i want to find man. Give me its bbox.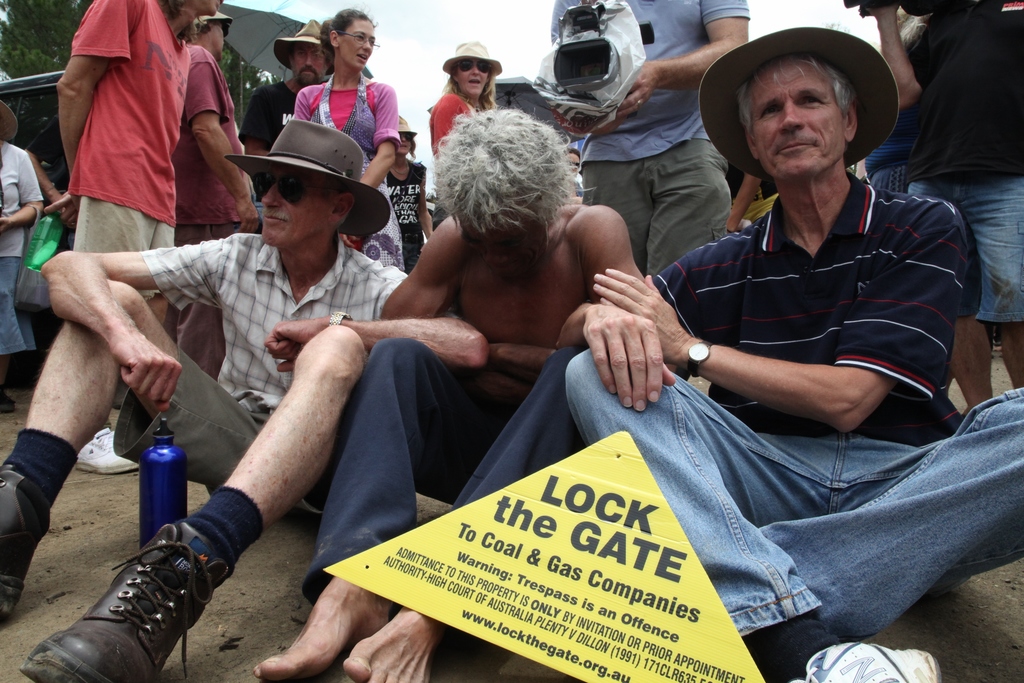
[left=547, top=0, right=750, bottom=281].
